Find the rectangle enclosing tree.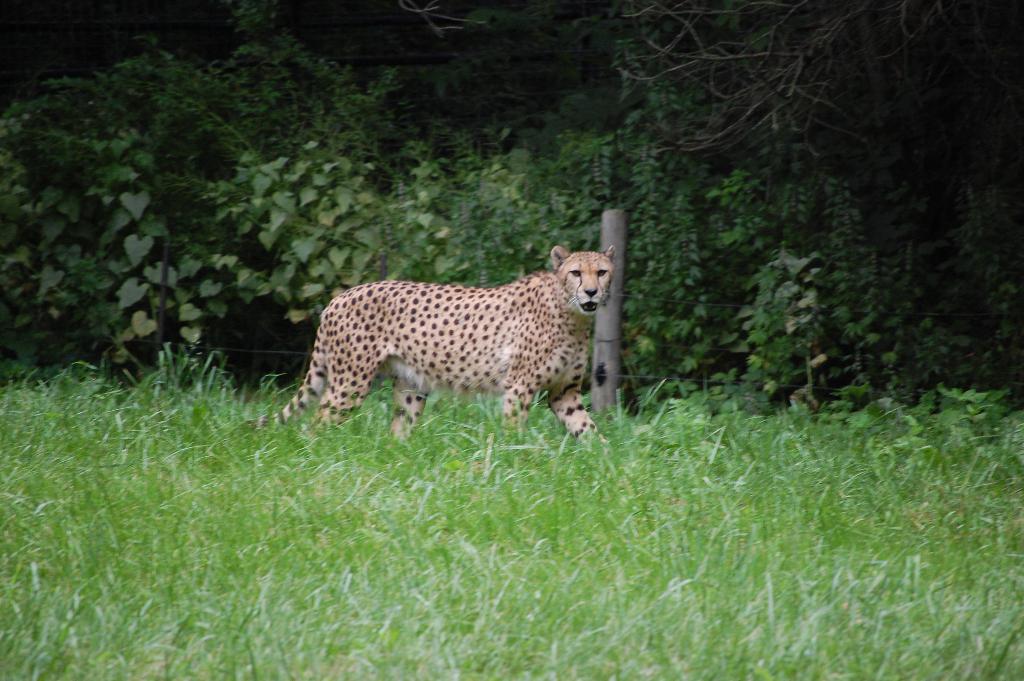
bbox(629, 0, 1023, 400).
